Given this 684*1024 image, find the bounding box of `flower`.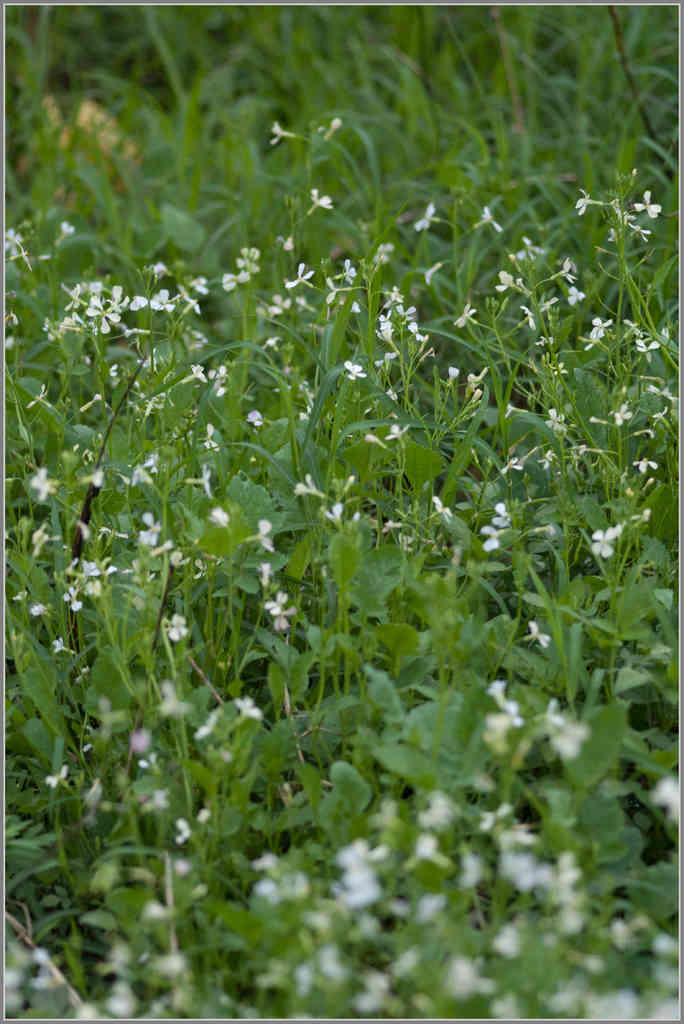
[612, 399, 637, 441].
